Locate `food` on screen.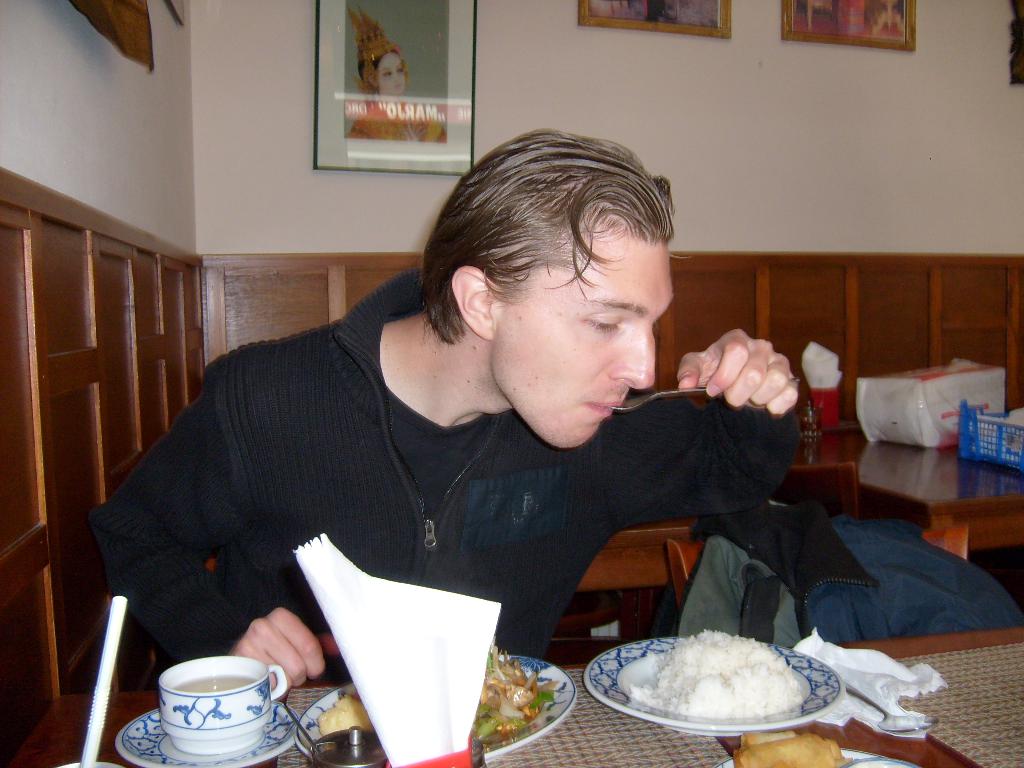
On screen at 316,694,376,739.
